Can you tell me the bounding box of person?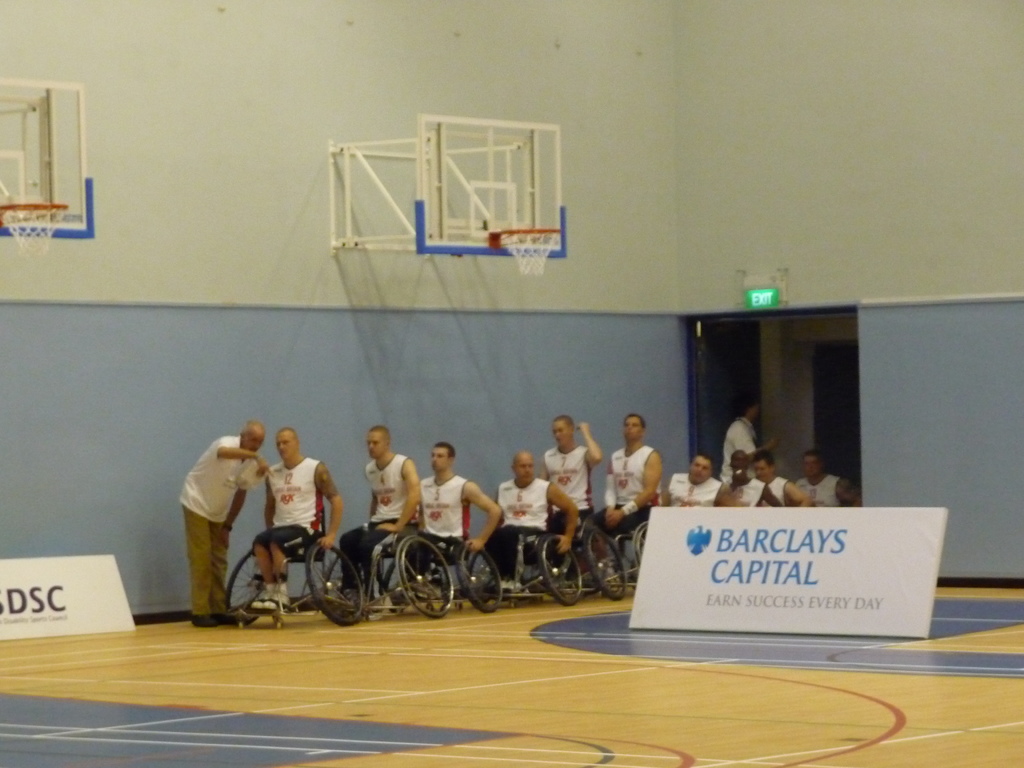
(538,413,606,580).
